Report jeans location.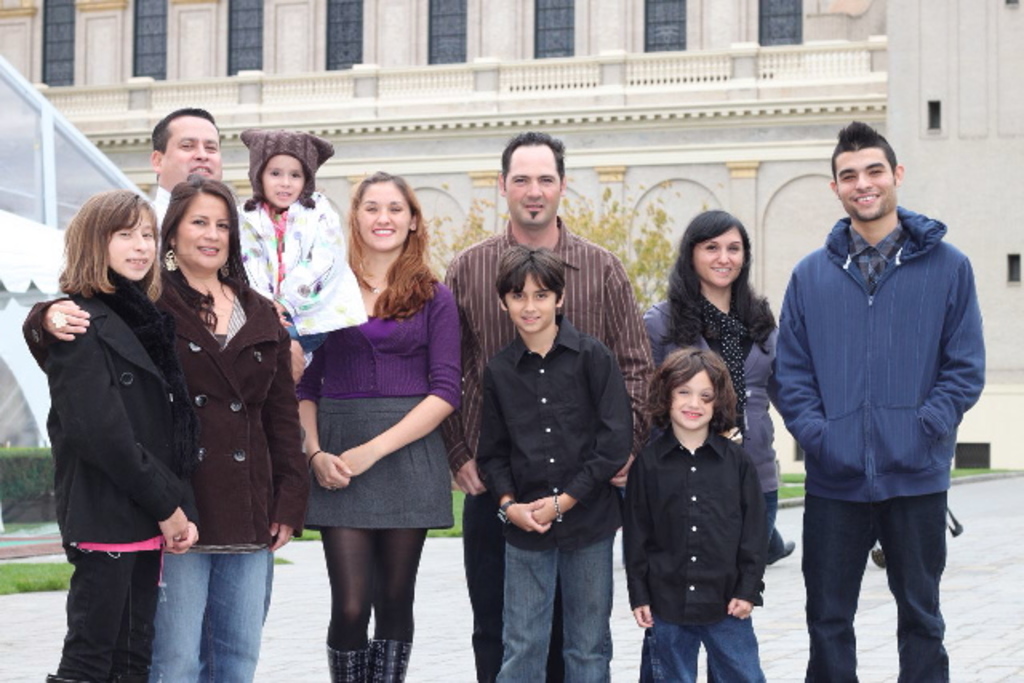
Report: crop(152, 545, 267, 681).
